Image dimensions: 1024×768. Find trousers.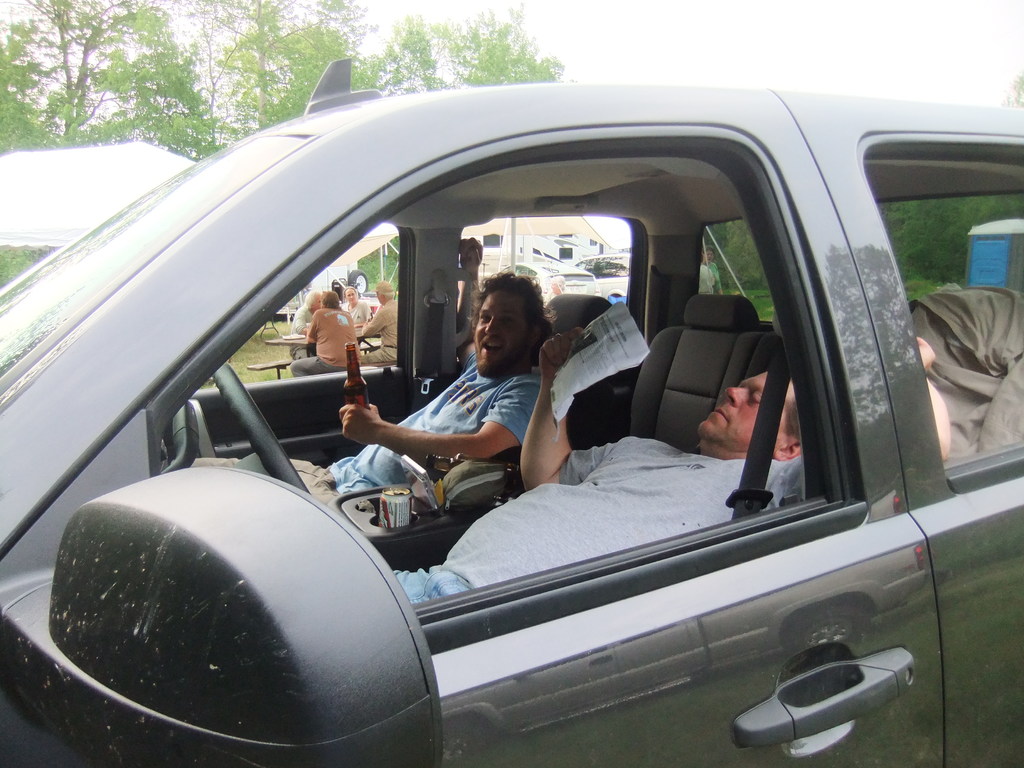
detection(168, 448, 347, 508).
